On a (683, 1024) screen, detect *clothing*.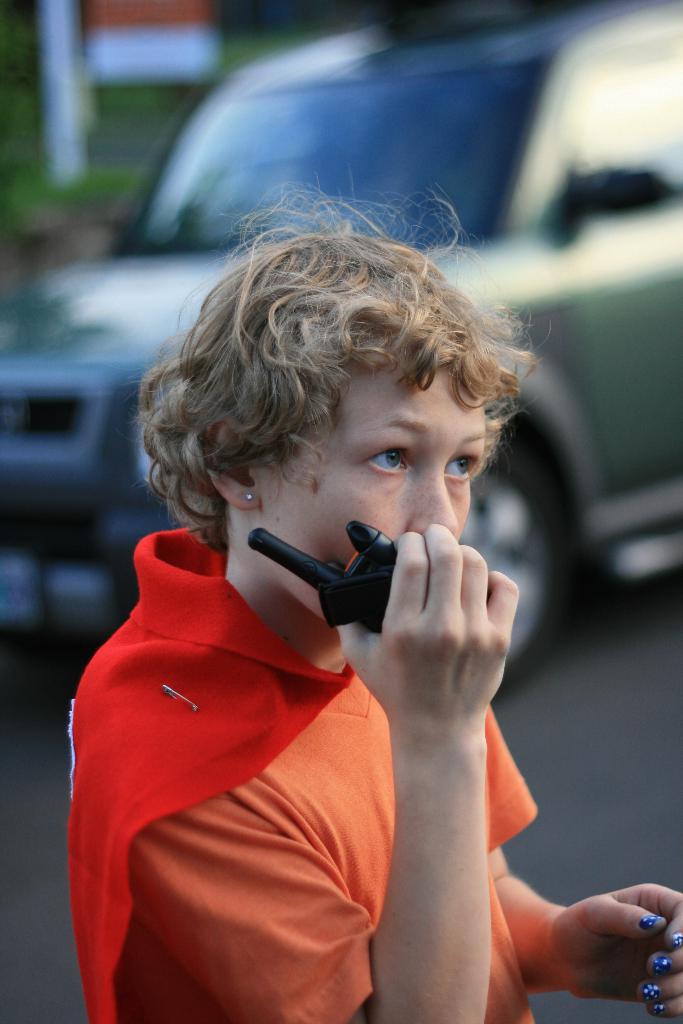
76 401 543 995.
